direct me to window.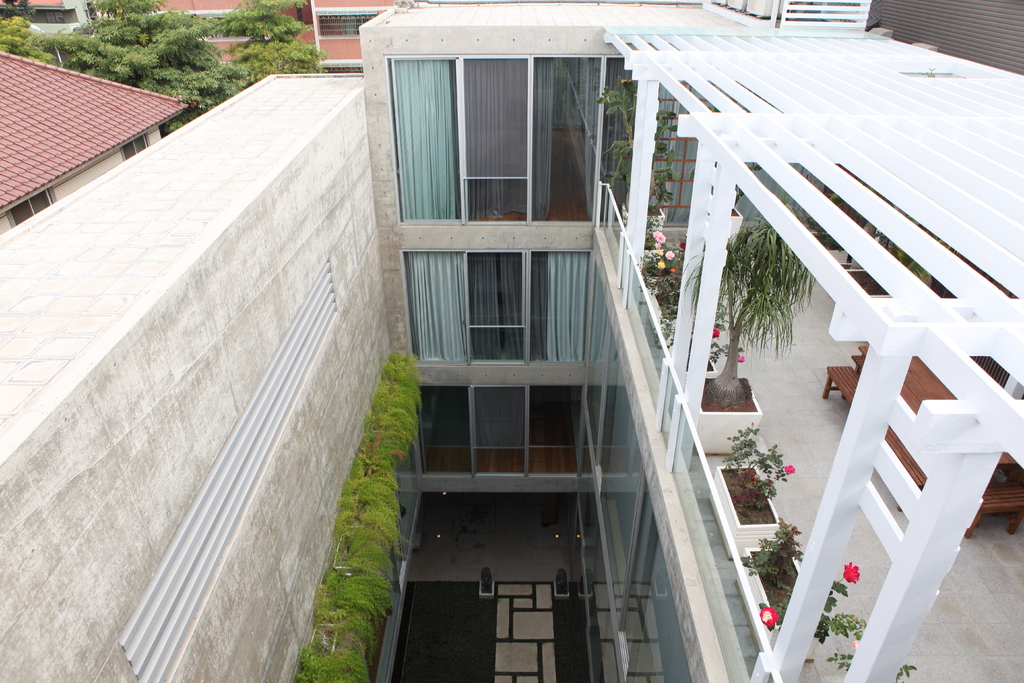
Direction: (413, 386, 583, 479).
